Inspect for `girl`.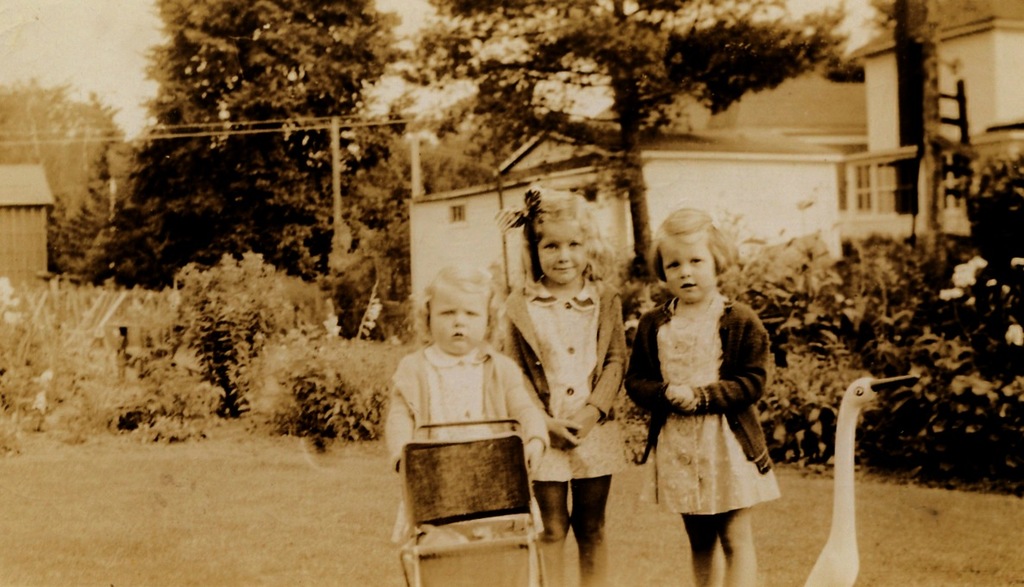
Inspection: {"x1": 383, "y1": 257, "x2": 553, "y2": 571}.
